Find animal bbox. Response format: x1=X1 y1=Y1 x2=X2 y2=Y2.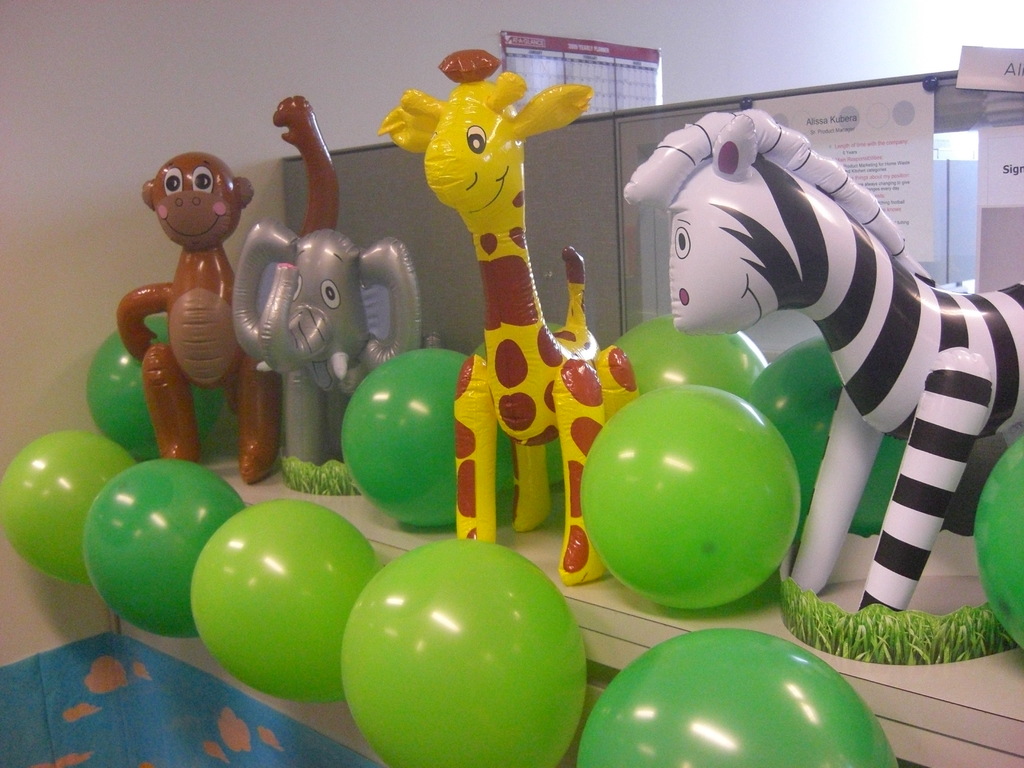
x1=113 y1=88 x2=342 y2=488.
